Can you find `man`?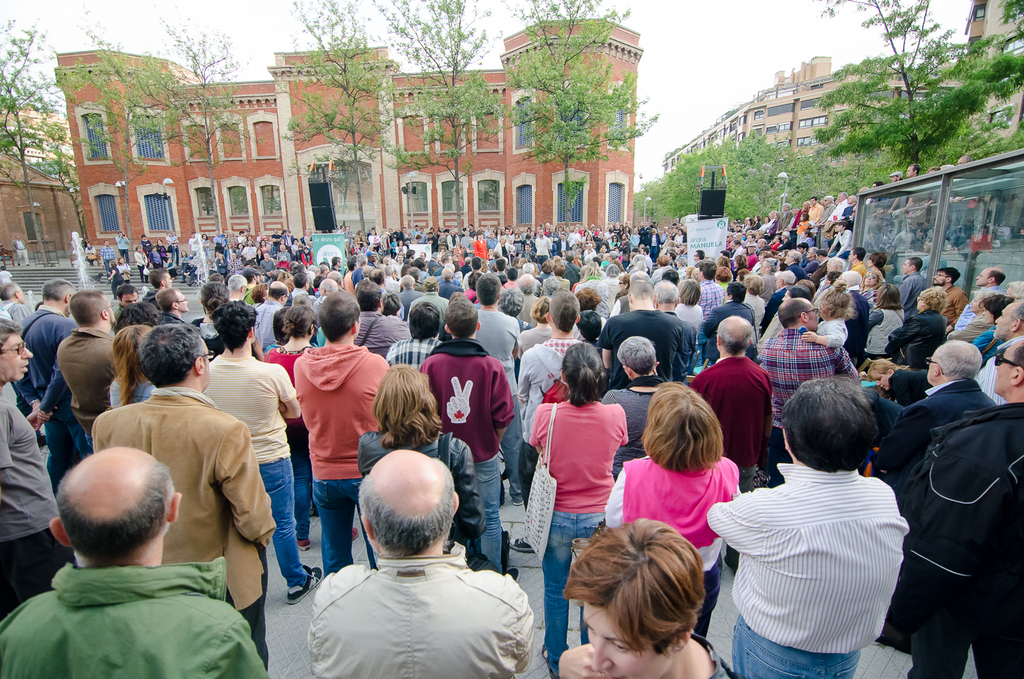
Yes, bounding box: [left=292, top=269, right=311, bottom=292].
